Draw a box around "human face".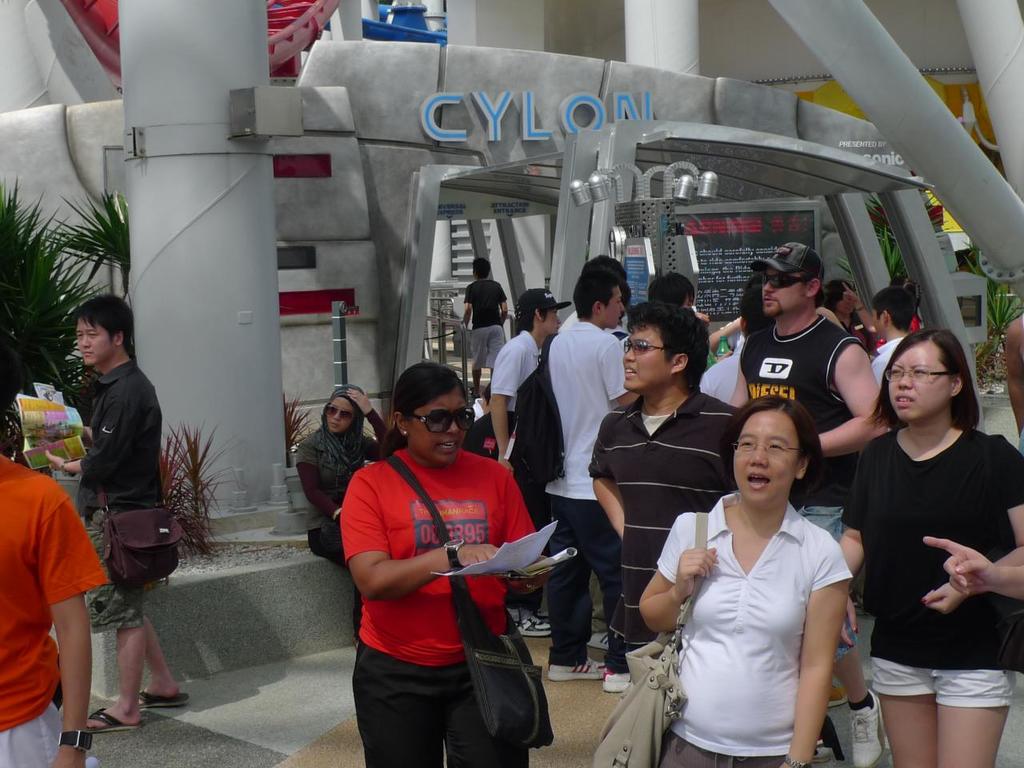
618 326 666 390.
